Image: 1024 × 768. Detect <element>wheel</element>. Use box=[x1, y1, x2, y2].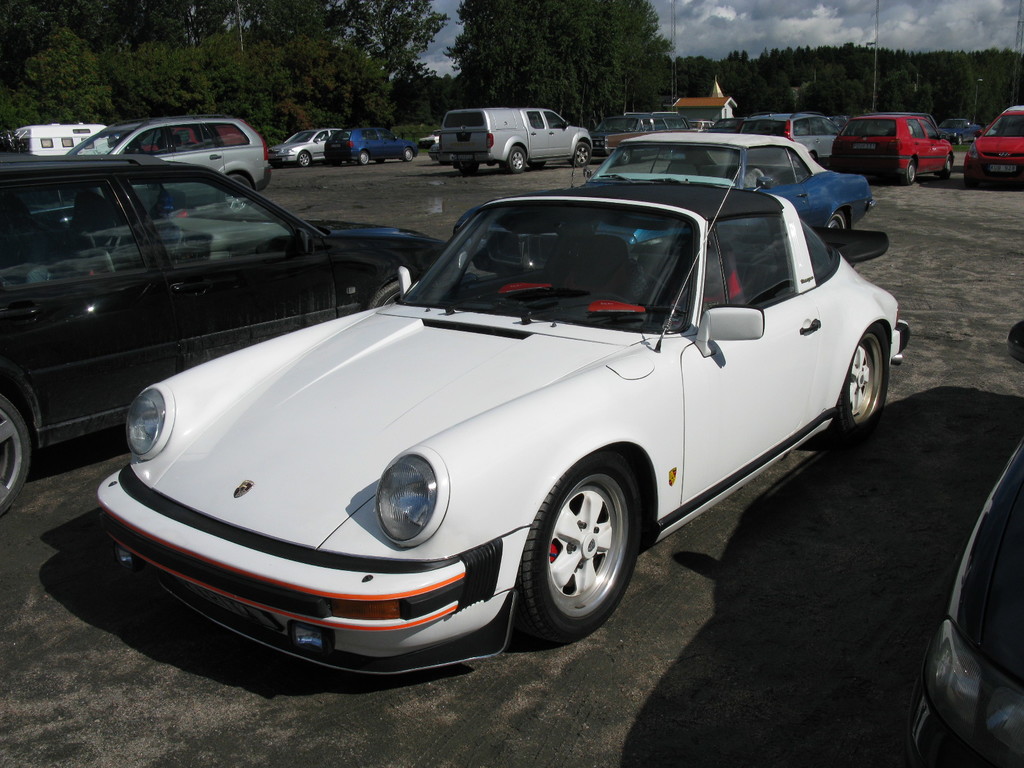
box=[366, 276, 403, 309].
